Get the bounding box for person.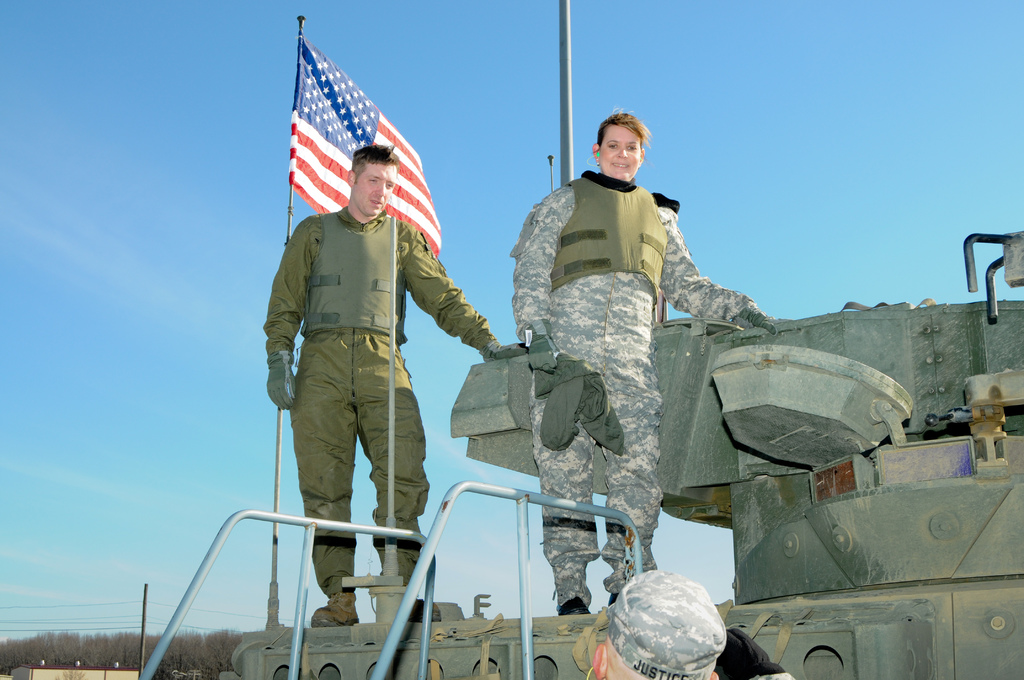
bbox=[266, 145, 527, 625].
